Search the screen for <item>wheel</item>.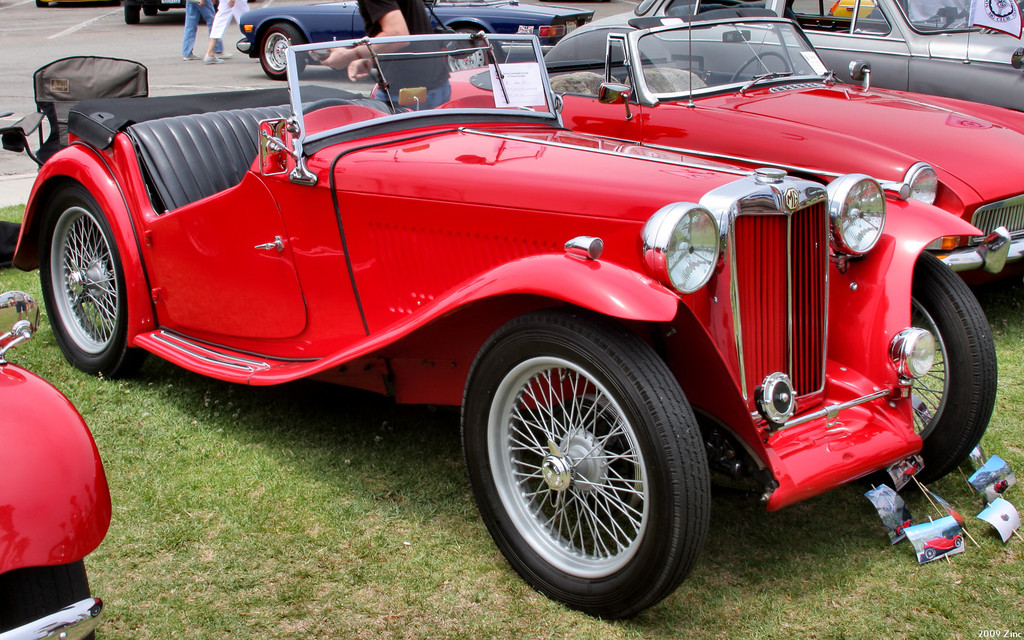
Found at region(0, 563, 92, 638).
